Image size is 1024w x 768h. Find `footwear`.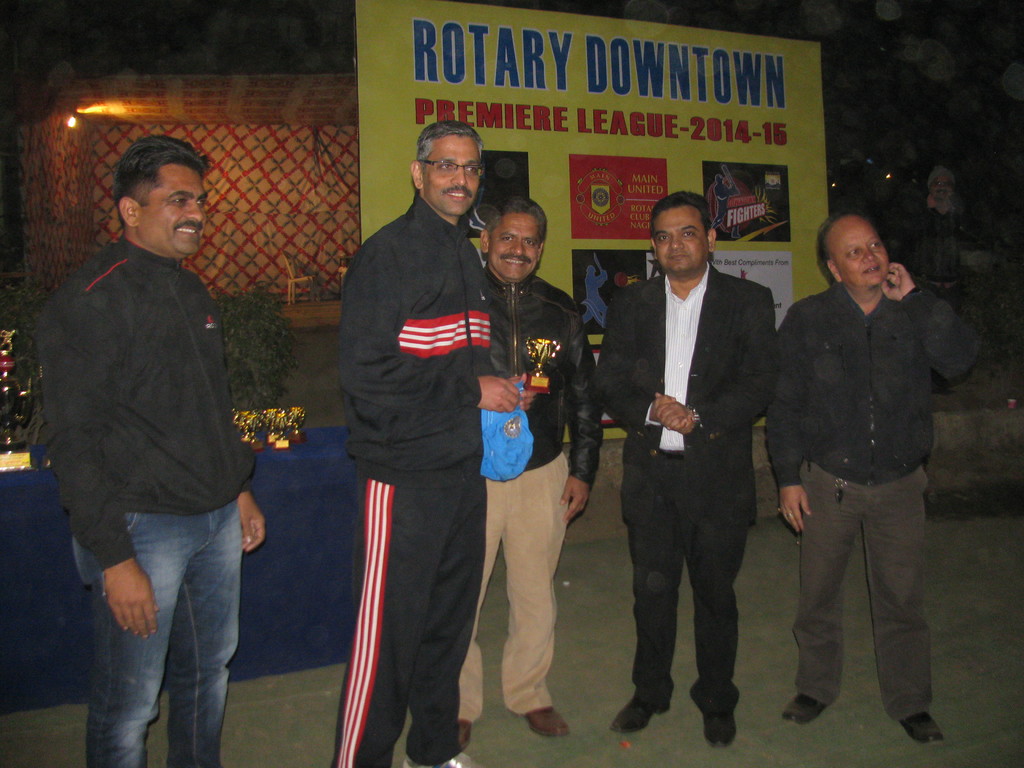
detection(459, 722, 476, 751).
